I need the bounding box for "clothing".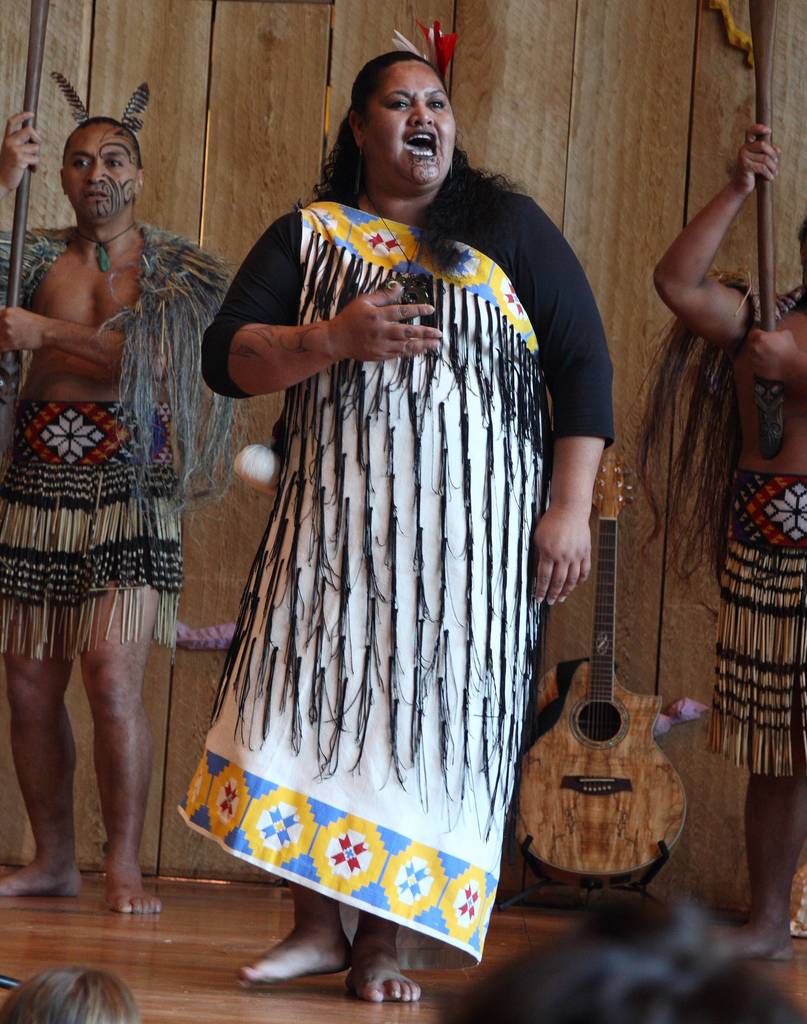
Here it is: {"x1": 720, "y1": 467, "x2": 806, "y2": 778}.
